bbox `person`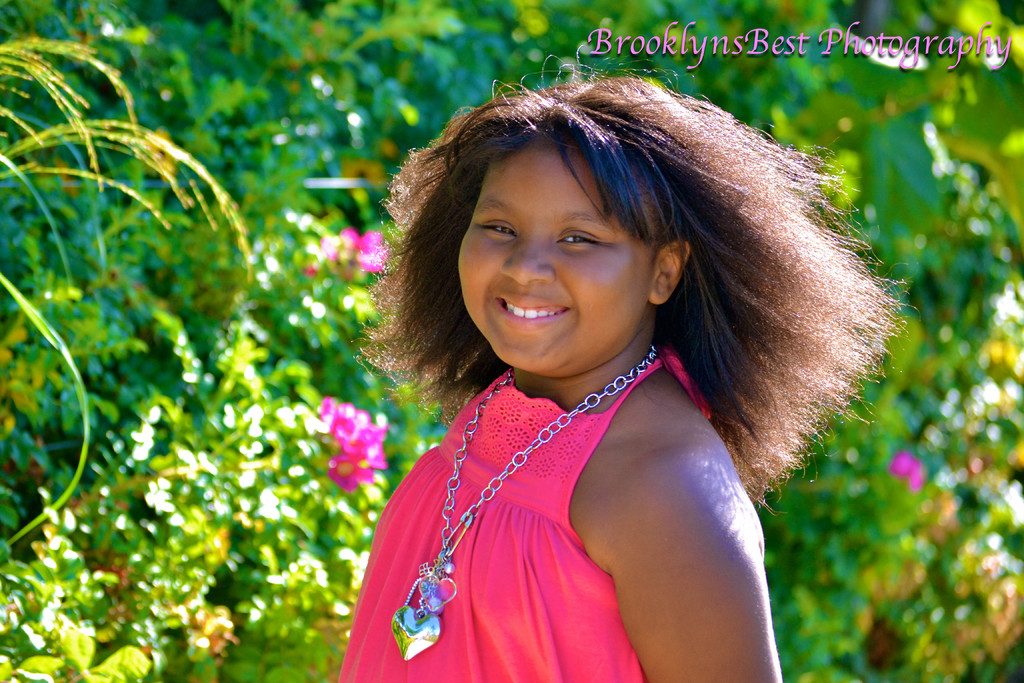
region(324, 71, 882, 682)
